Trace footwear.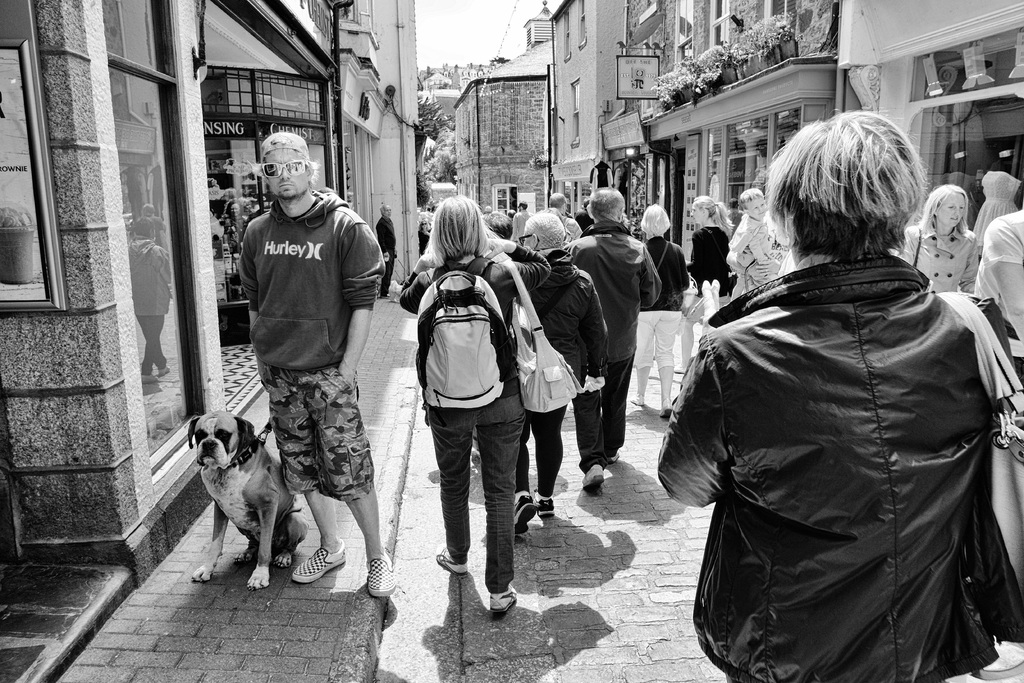
Traced to [x1=291, y1=543, x2=346, y2=580].
